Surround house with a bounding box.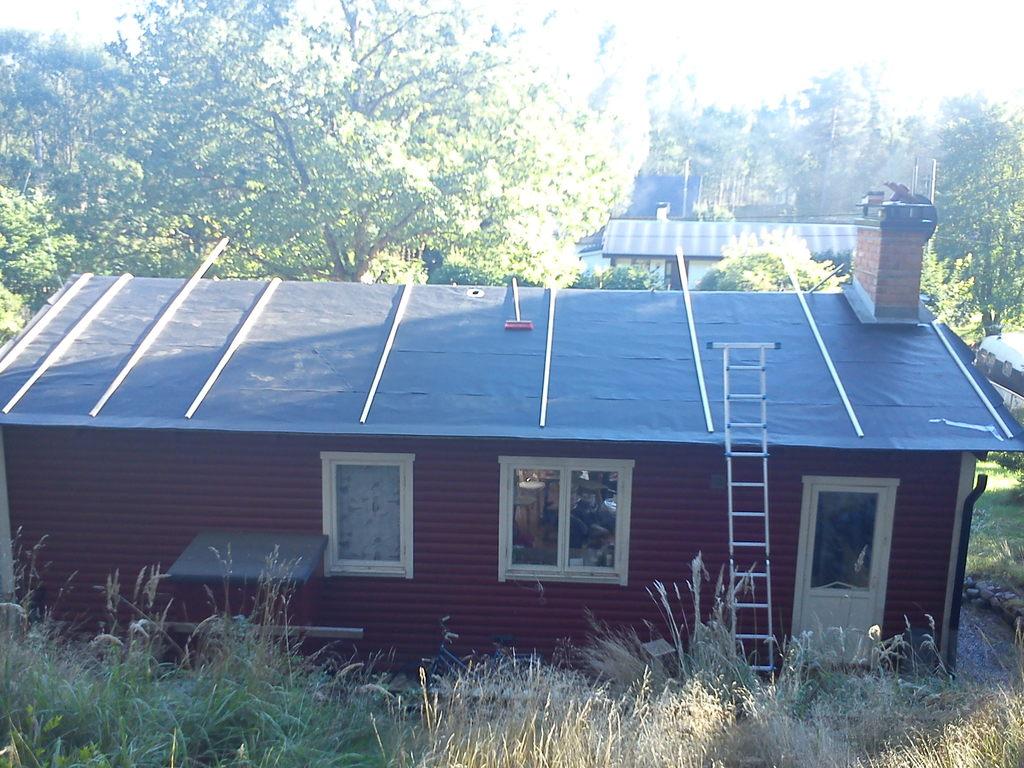
x1=598 y1=207 x2=875 y2=290.
